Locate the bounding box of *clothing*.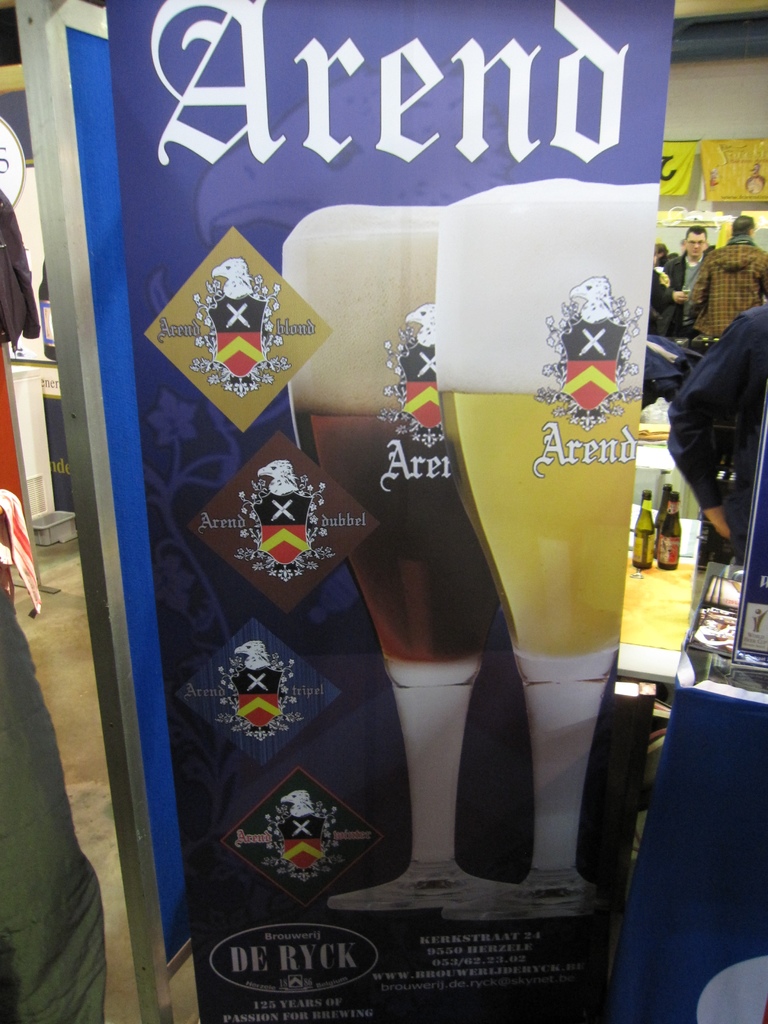
Bounding box: <region>0, 190, 44, 351</region>.
